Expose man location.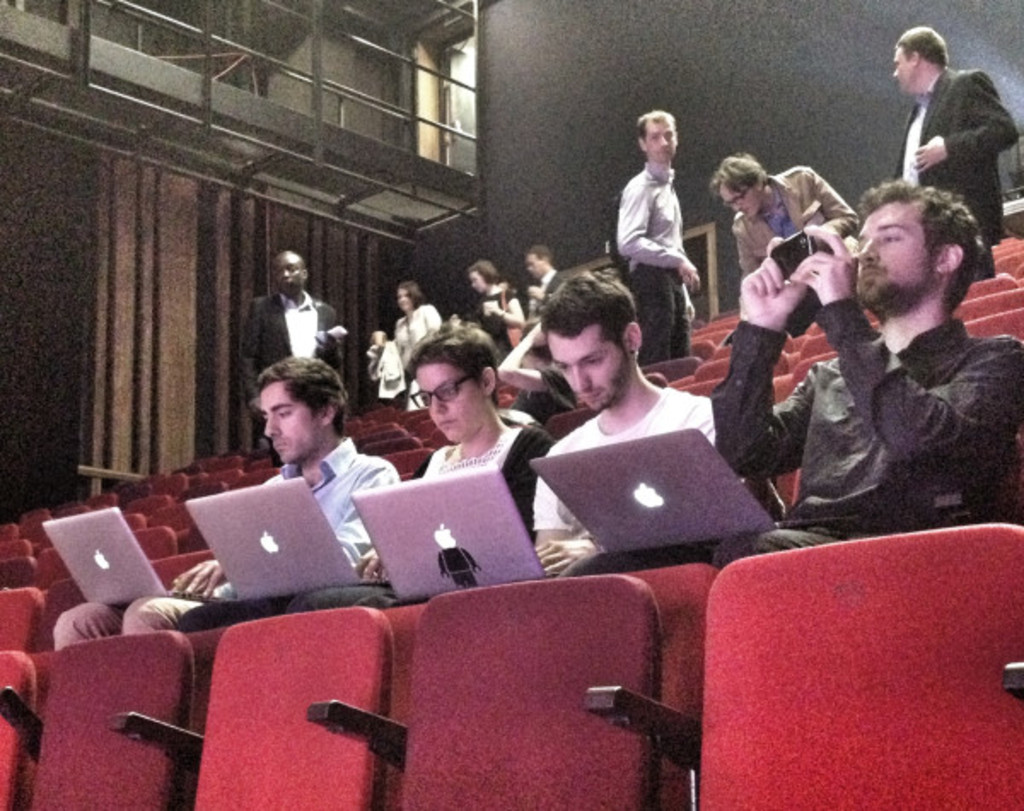
Exposed at region(236, 249, 338, 459).
